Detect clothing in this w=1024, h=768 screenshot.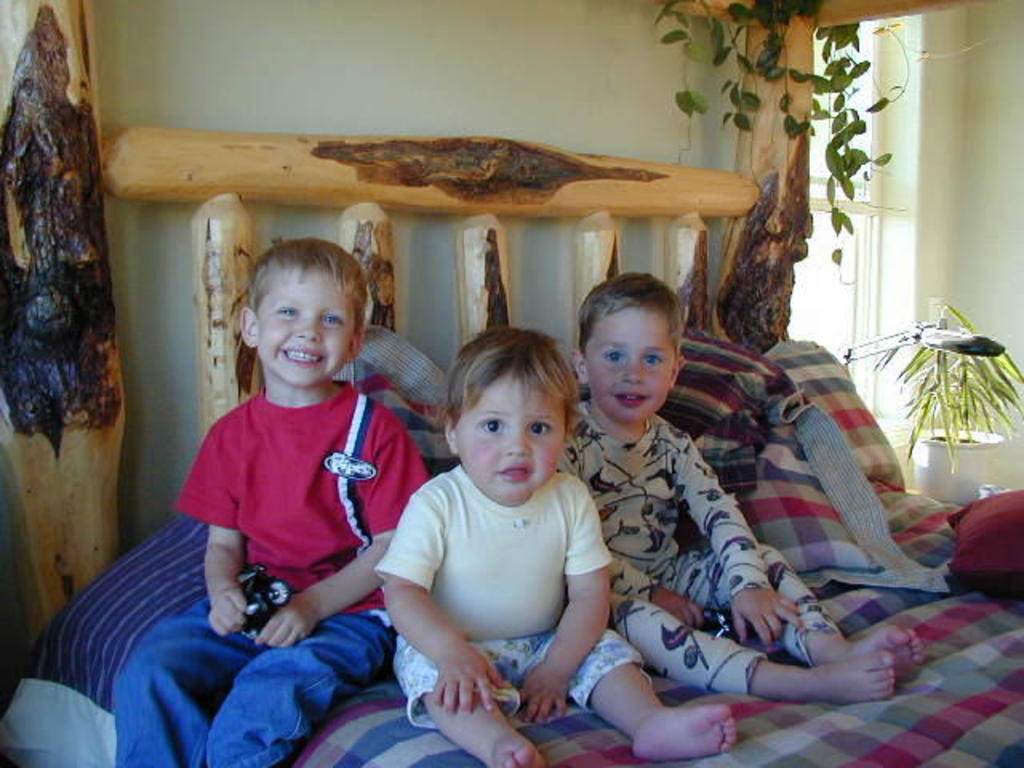
Detection: 118/373/427/766.
